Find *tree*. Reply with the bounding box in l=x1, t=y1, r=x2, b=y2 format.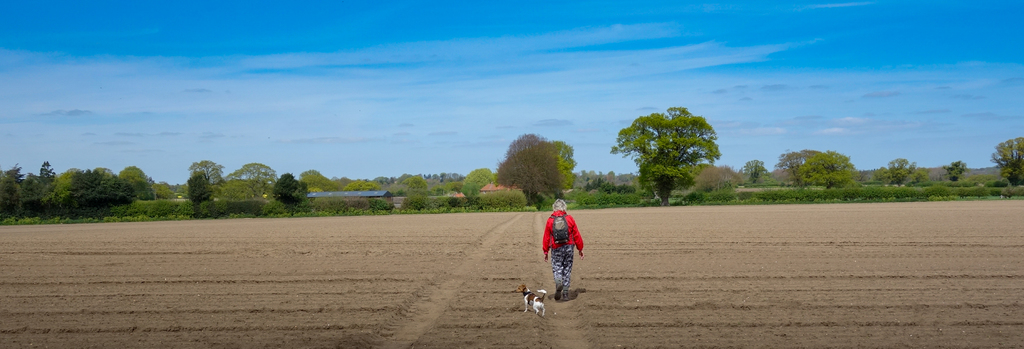
l=988, t=134, r=1023, b=191.
